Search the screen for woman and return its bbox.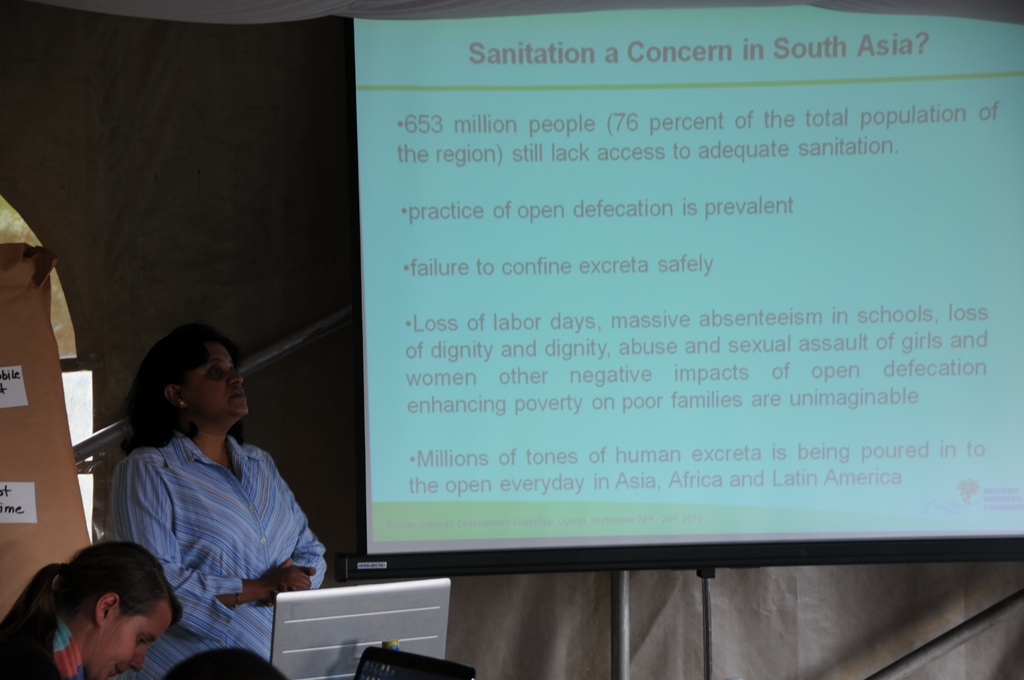
Found: box=[104, 316, 339, 679].
